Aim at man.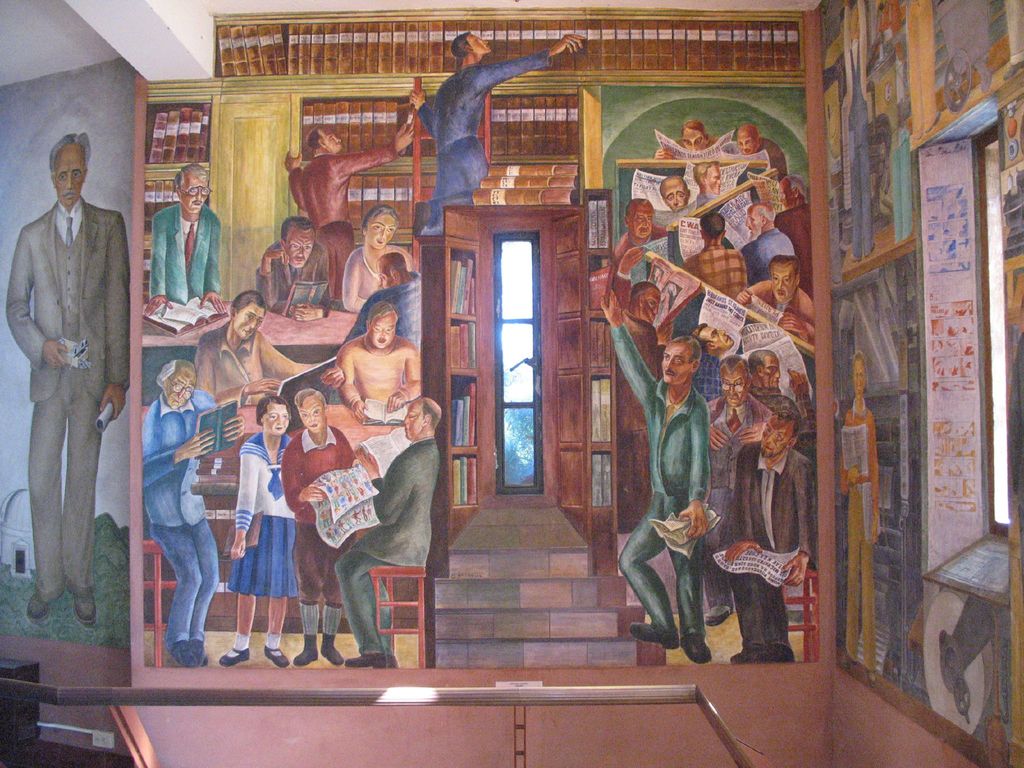
Aimed at (x1=700, y1=355, x2=774, y2=626).
